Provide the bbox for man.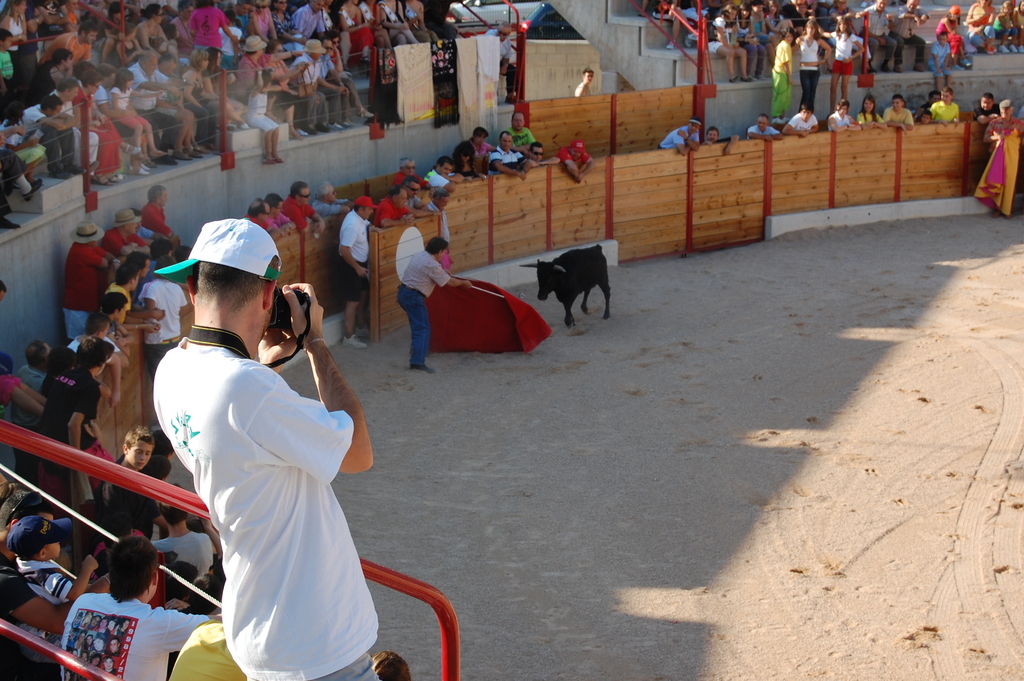
[236,37,303,127].
